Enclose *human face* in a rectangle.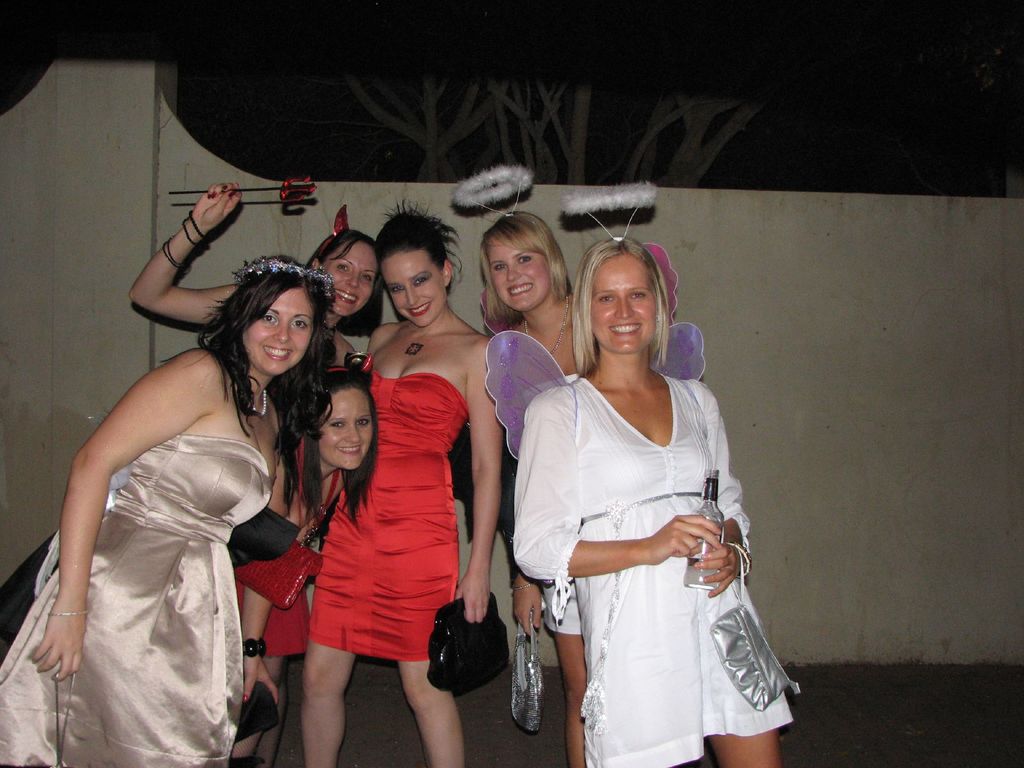
[314, 388, 374, 471].
